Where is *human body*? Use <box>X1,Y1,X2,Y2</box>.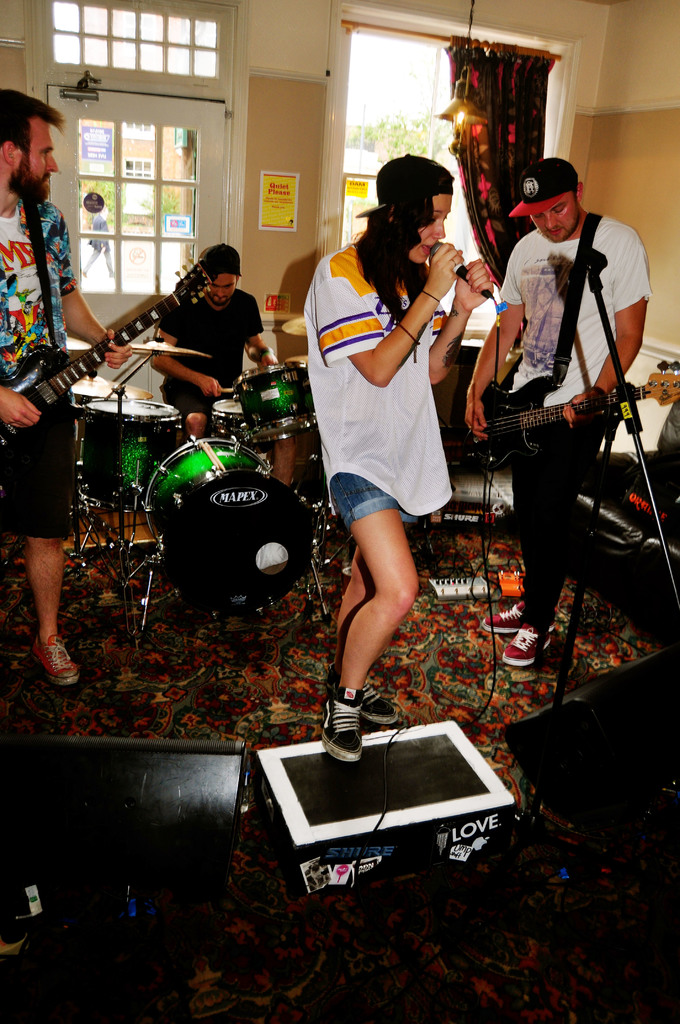
<box>0,198,131,688</box>.
